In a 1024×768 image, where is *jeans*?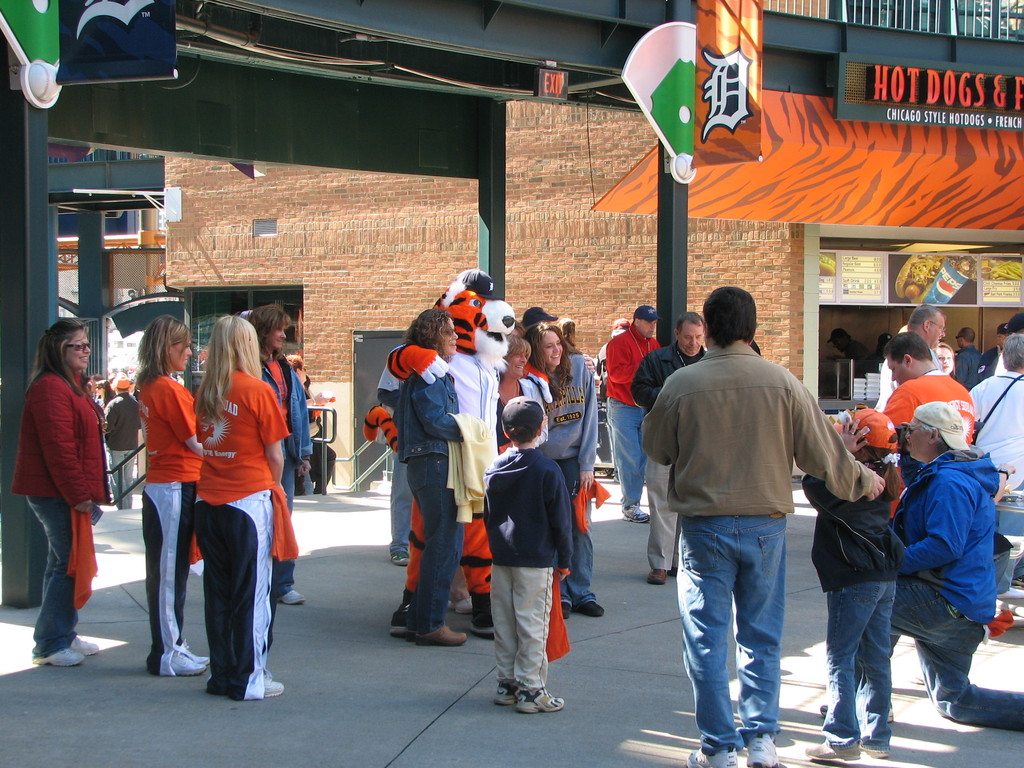
{"x1": 278, "y1": 465, "x2": 297, "y2": 602}.
